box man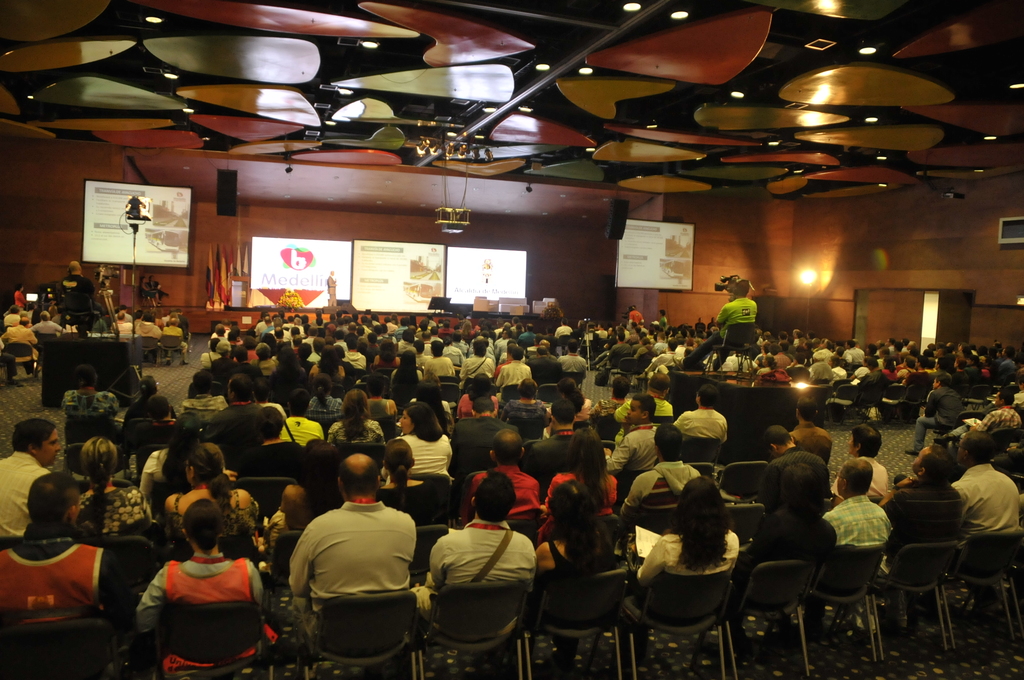
788/396/835/453
